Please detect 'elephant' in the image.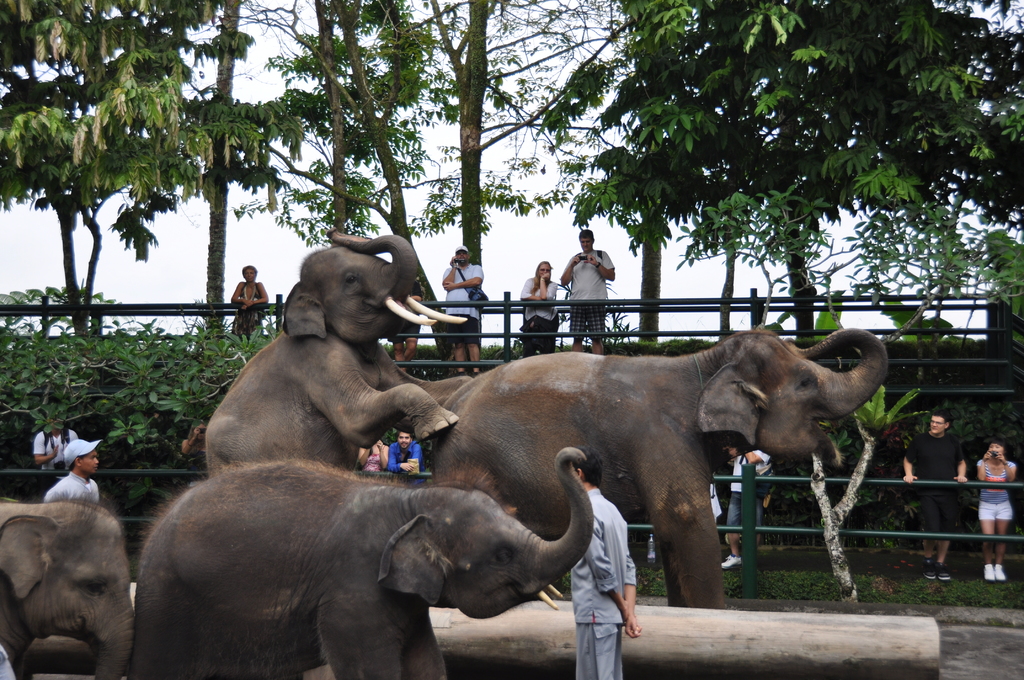
{"left": 416, "top": 321, "right": 902, "bottom": 619}.
